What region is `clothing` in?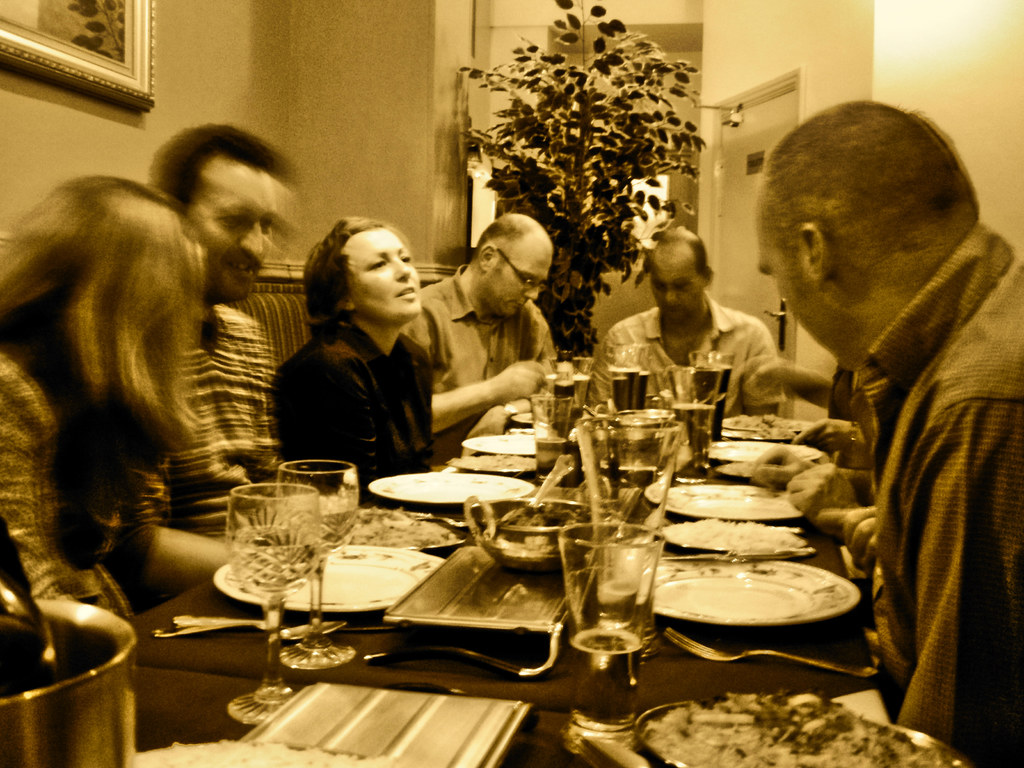
region(586, 308, 786, 433).
